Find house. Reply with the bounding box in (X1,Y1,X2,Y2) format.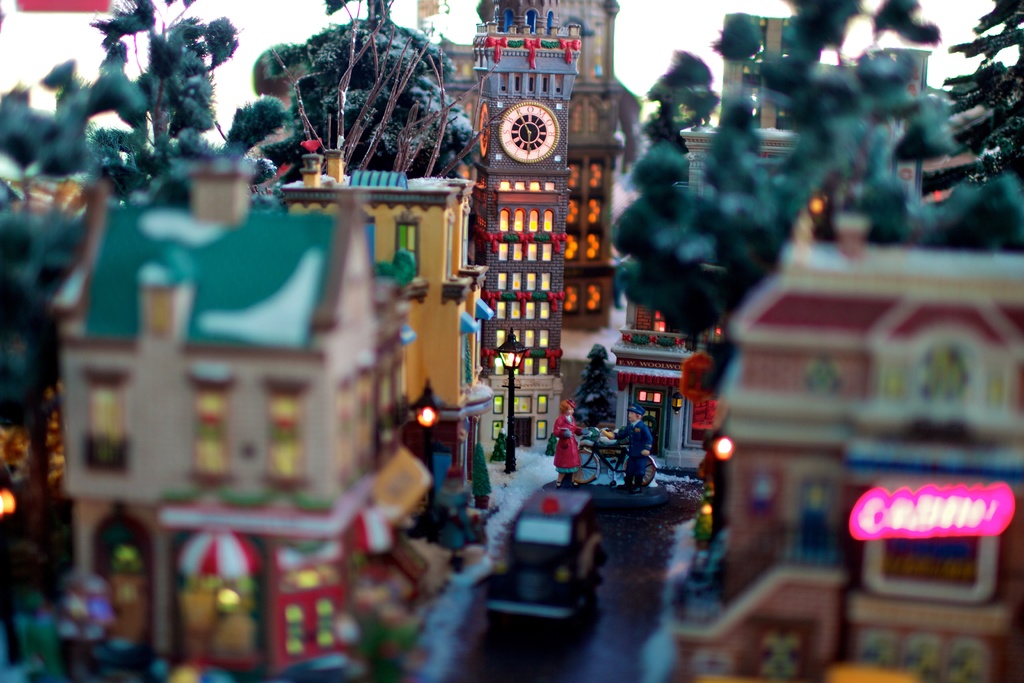
(285,134,498,548).
